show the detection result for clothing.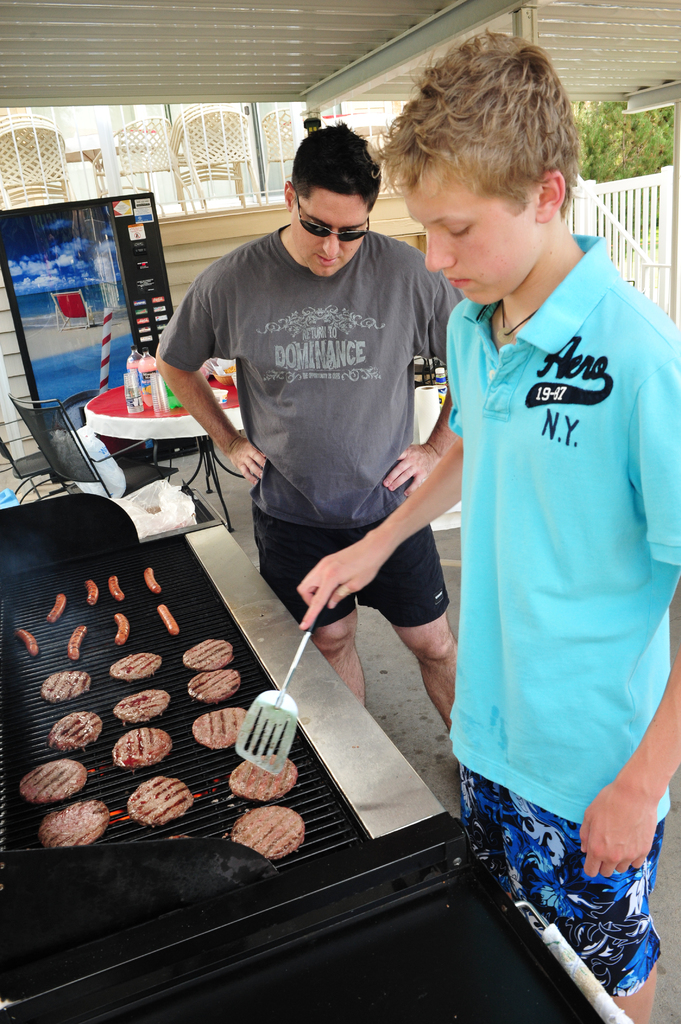
BBox(147, 220, 477, 626).
